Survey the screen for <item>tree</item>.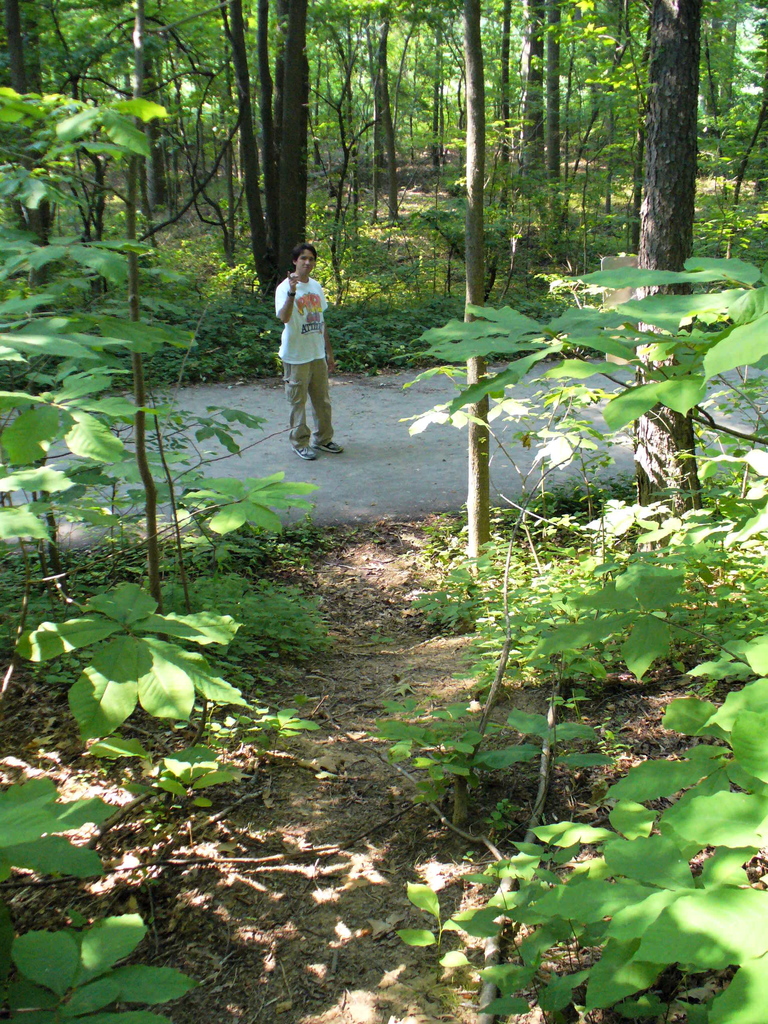
Survey found: {"left": 630, "top": 0, "right": 707, "bottom": 517}.
